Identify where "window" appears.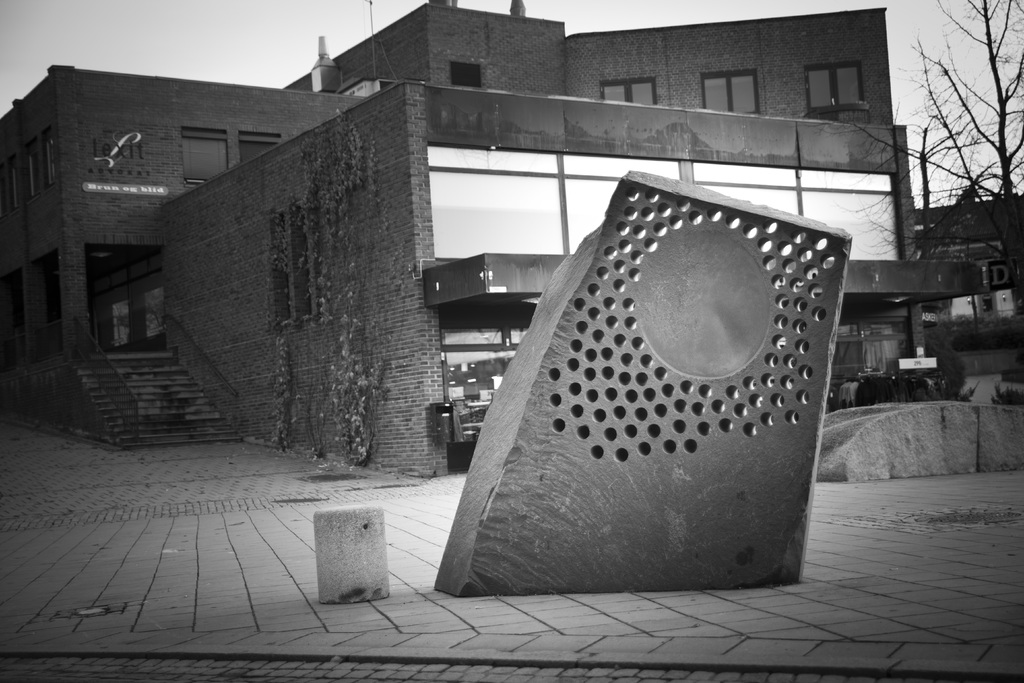
Appears at (x1=26, y1=135, x2=44, y2=195).
